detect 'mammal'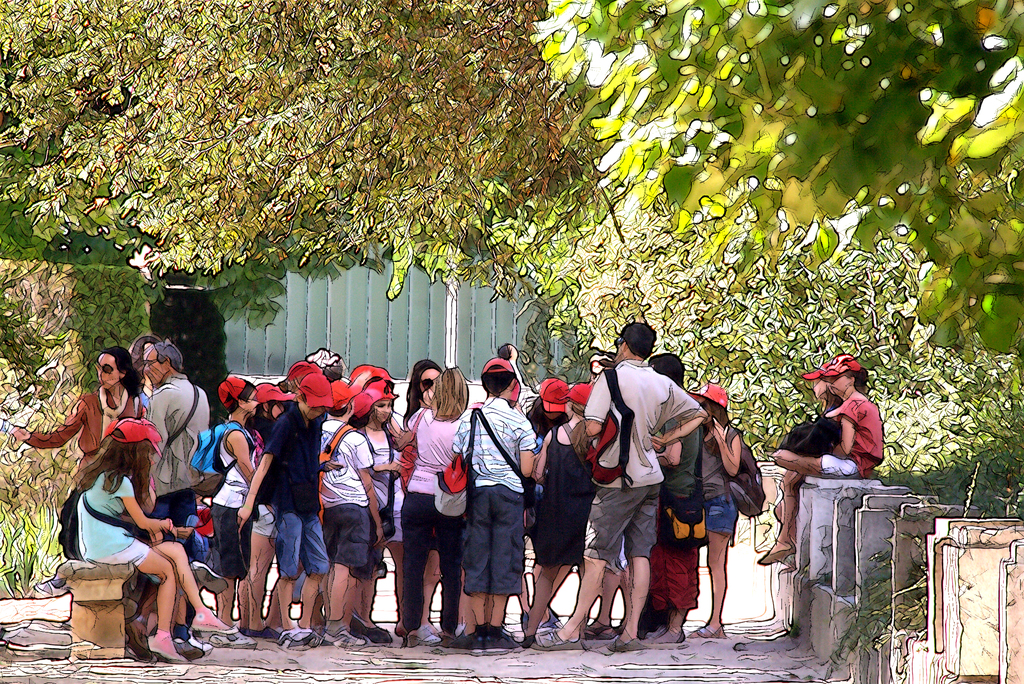
(685,380,737,640)
